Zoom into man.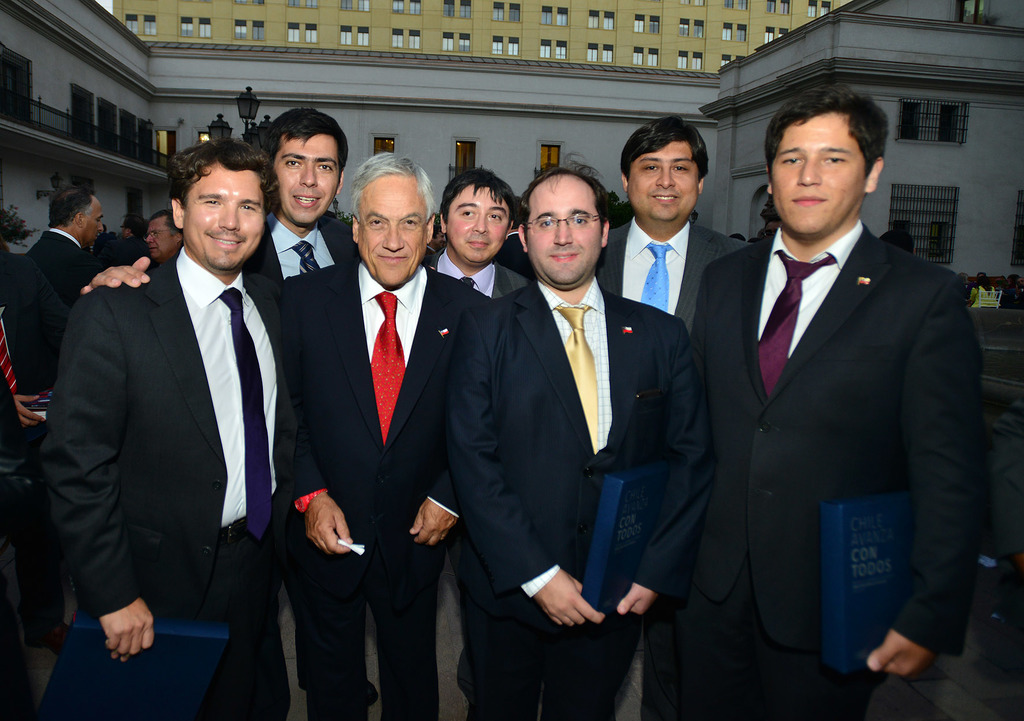
Zoom target: [81, 107, 366, 295].
